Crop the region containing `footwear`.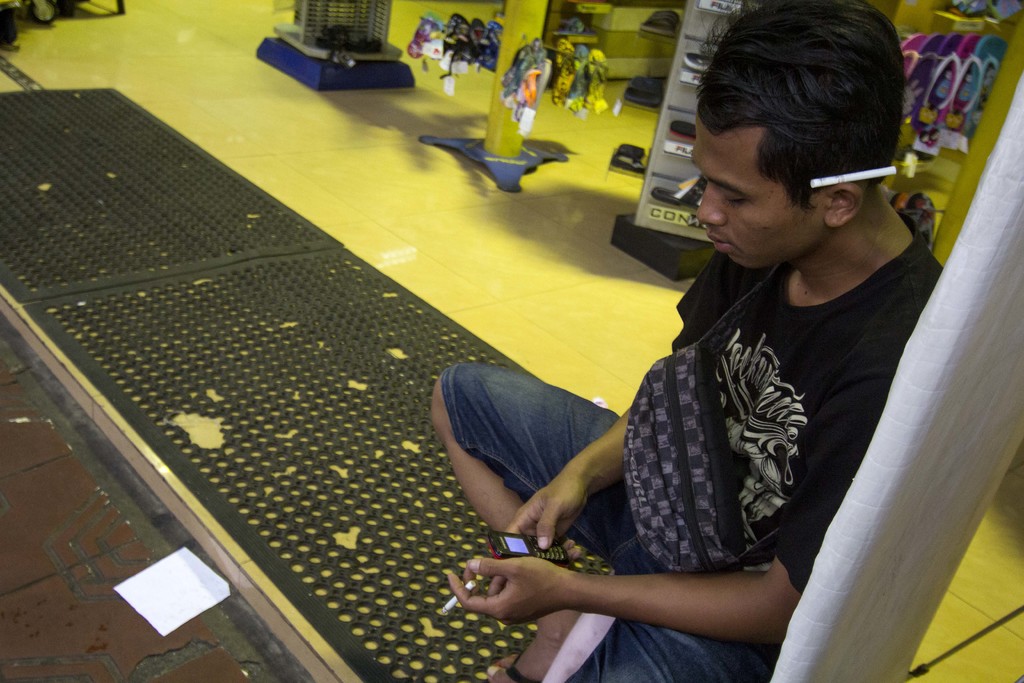
Crop region: region(435, 11, 467, 63).
